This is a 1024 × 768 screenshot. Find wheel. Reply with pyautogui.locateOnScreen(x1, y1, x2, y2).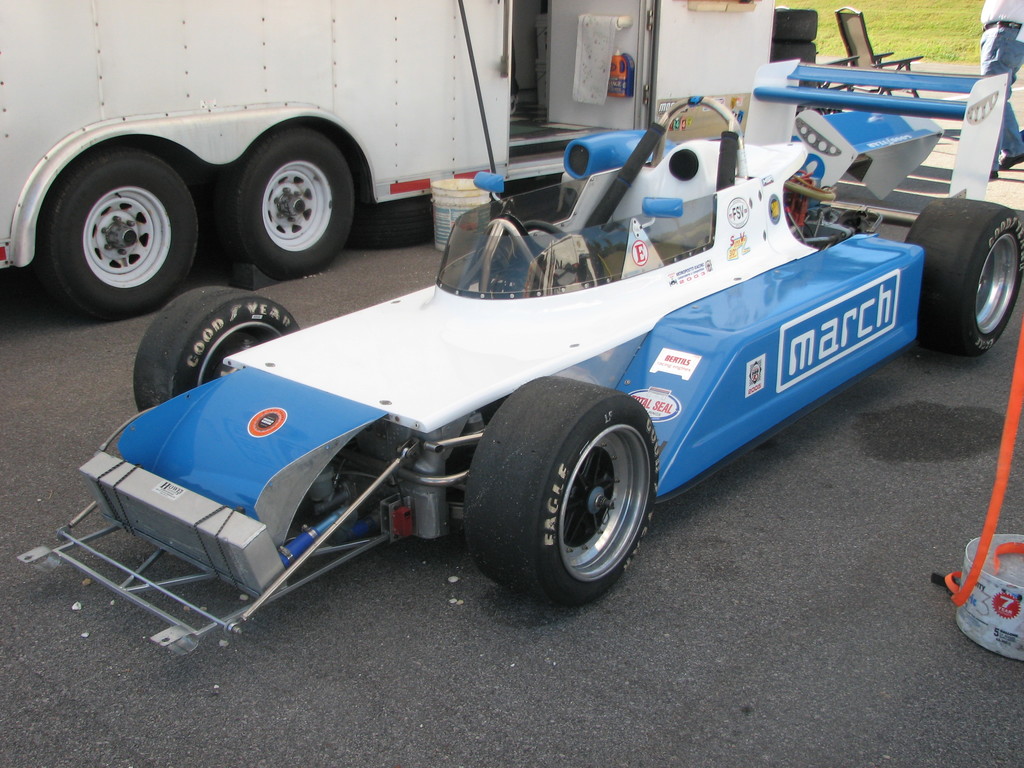
pyautogui.locateOnScreen(134, 285, 296, 408).
